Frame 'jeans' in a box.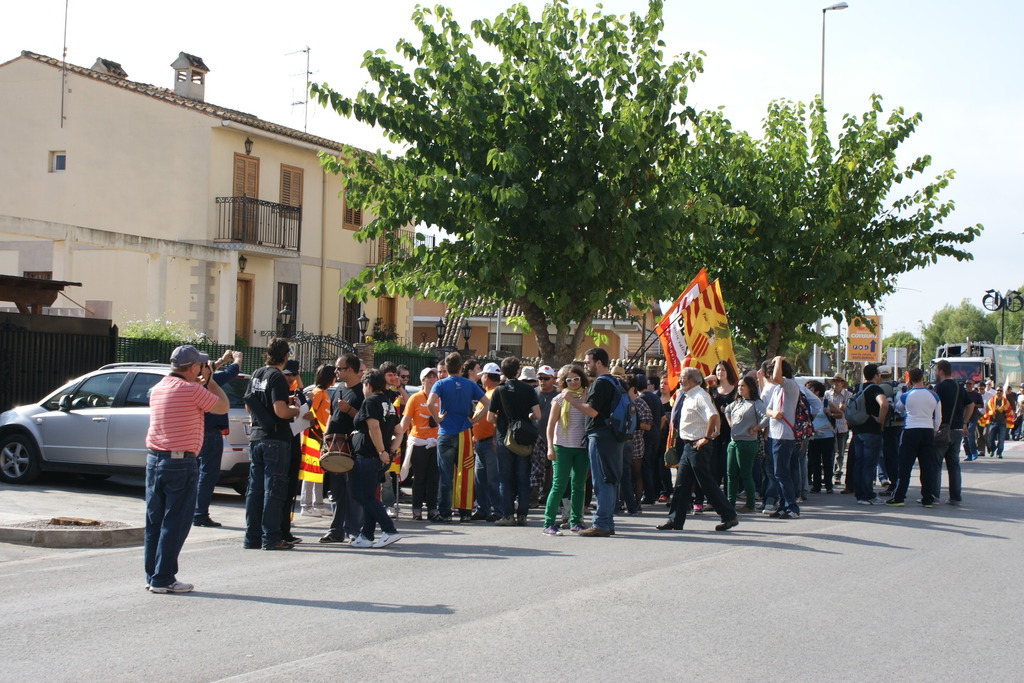
x1=856 y1=436 x2=879 y2=487.
